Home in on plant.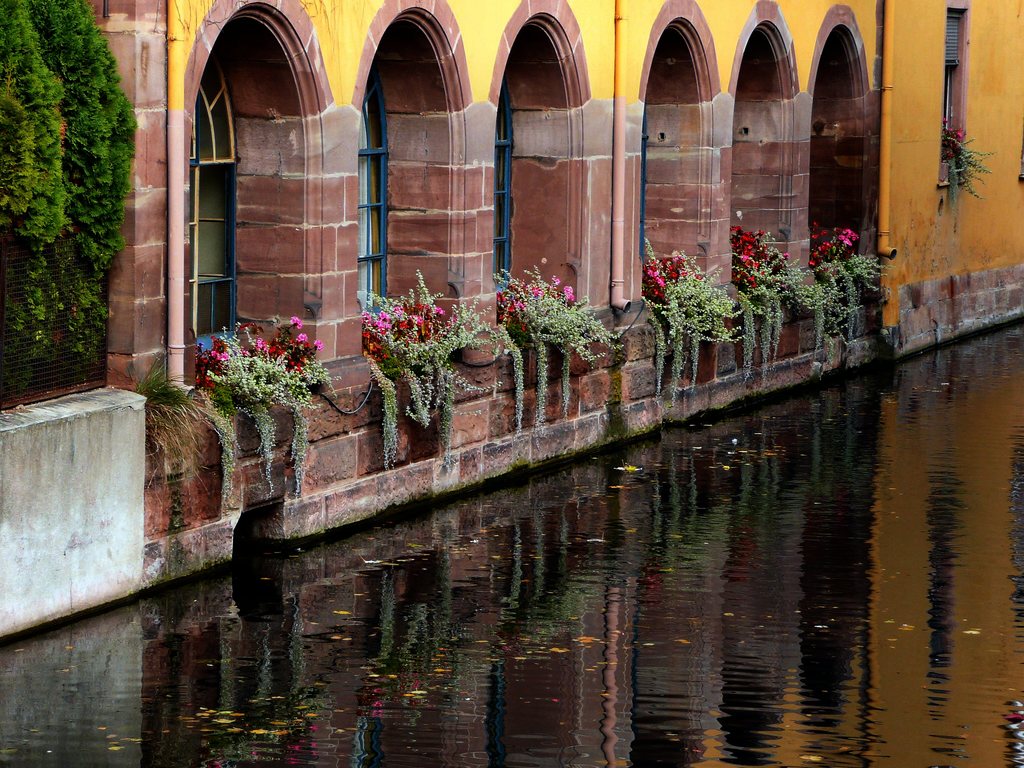
Homed in at <bbox>810, 220, 913, 362</bbox>.
